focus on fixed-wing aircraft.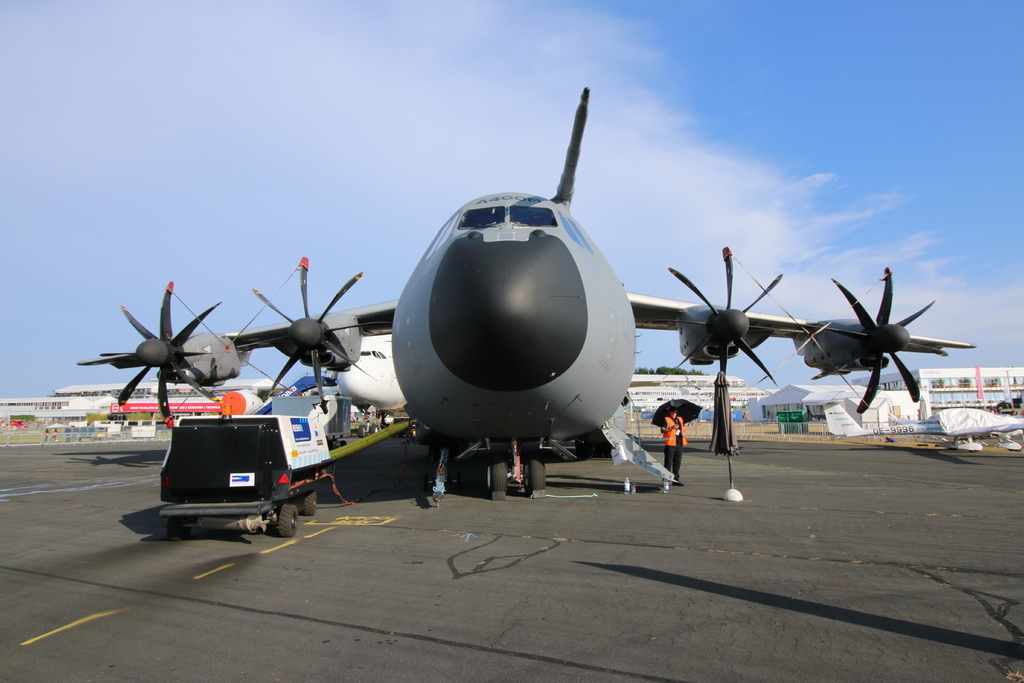
Focused at (210, 331, 416, 440).
